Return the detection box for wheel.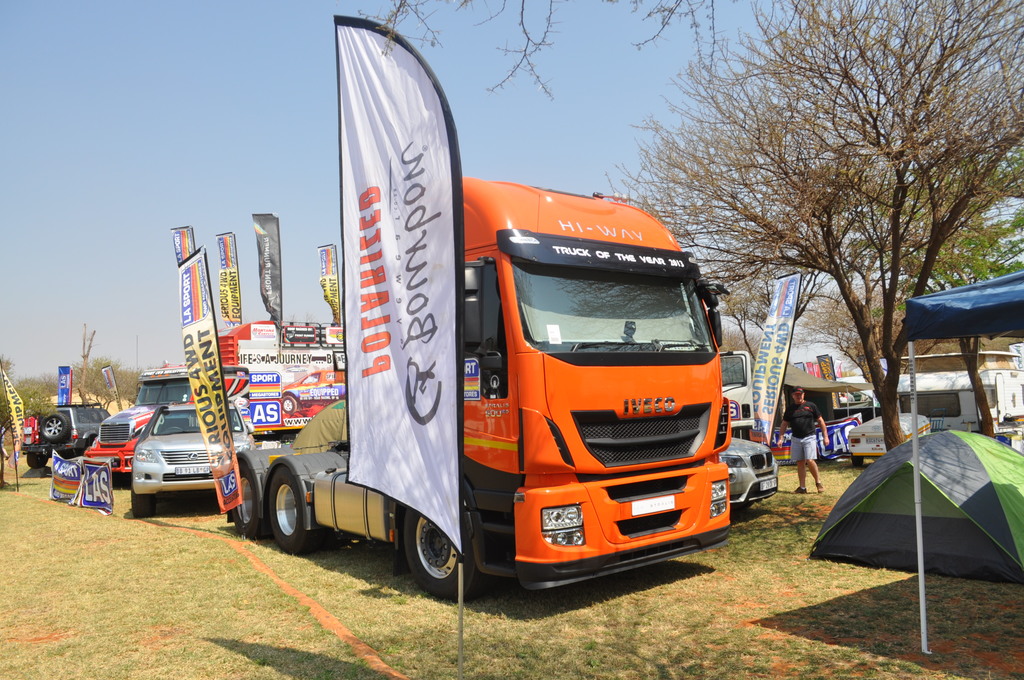
l=37, t=416, r=71, b=440.
